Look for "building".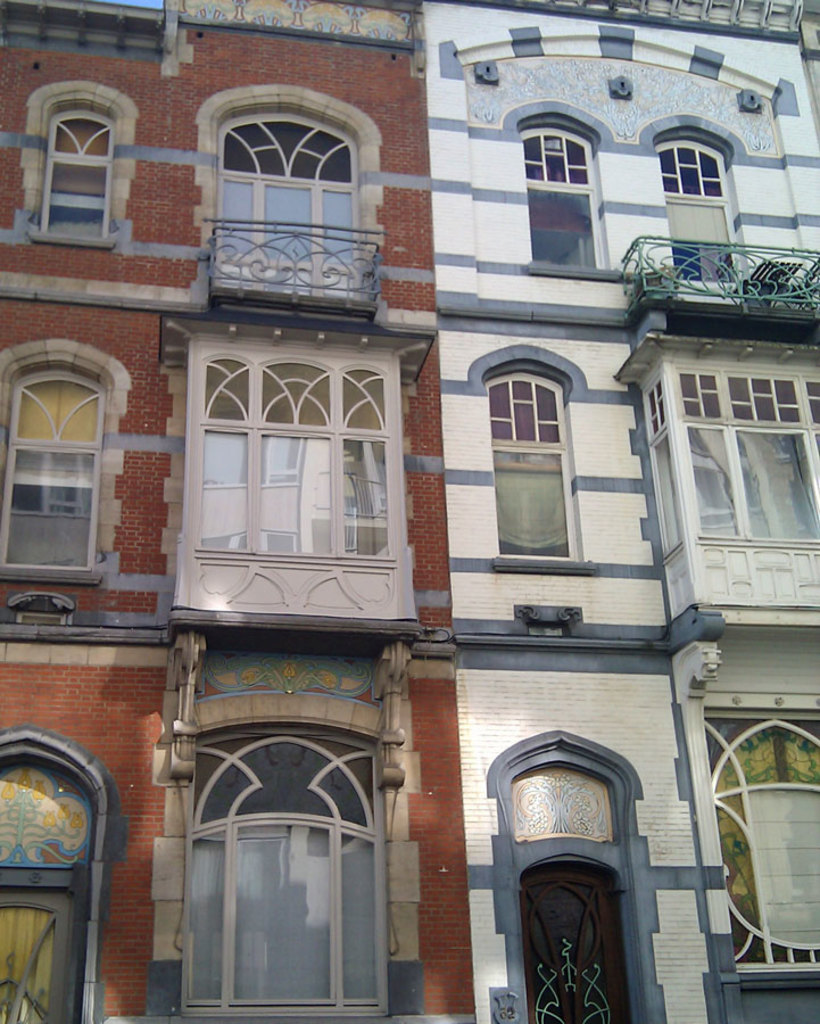
Found: BBox(0, 0, 471, 1023).
